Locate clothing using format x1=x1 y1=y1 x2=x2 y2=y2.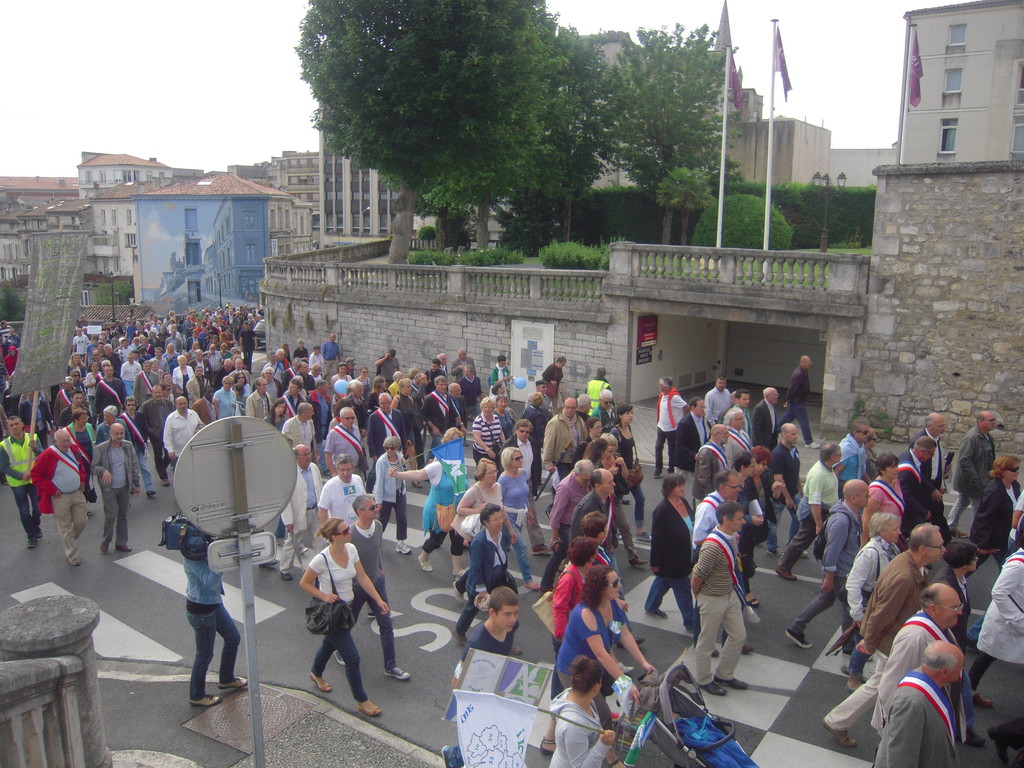
x1=791 y1=491 x2=861 y2=652.
